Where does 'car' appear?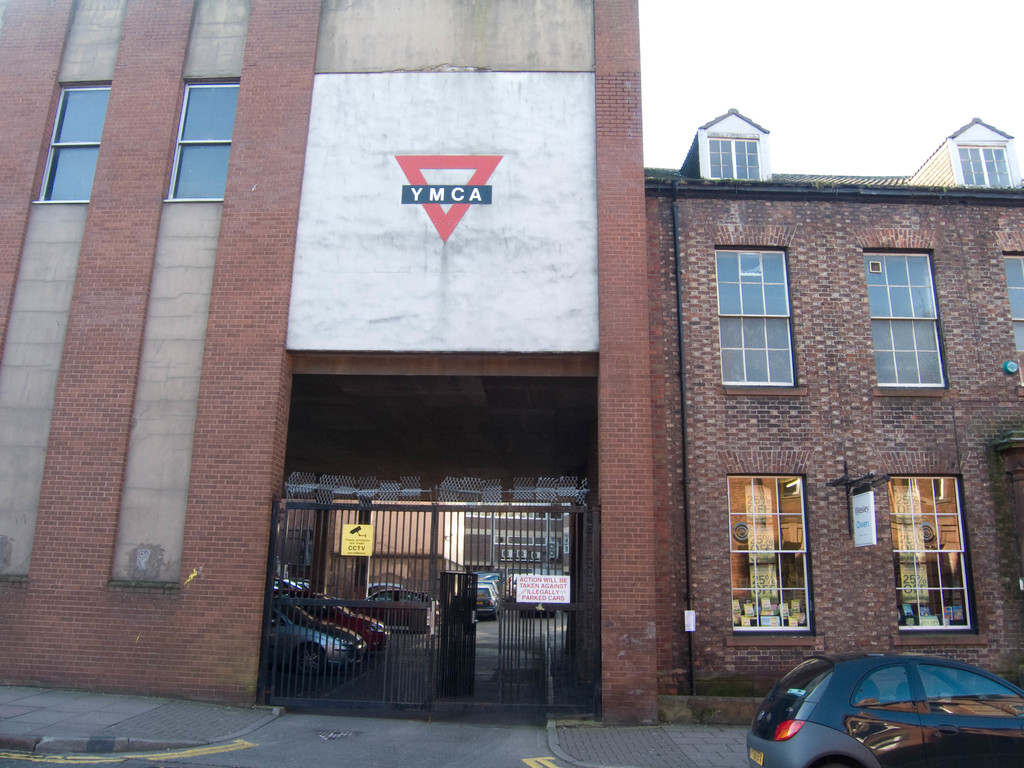
Appears at box=[283, 577, 385, 655].
